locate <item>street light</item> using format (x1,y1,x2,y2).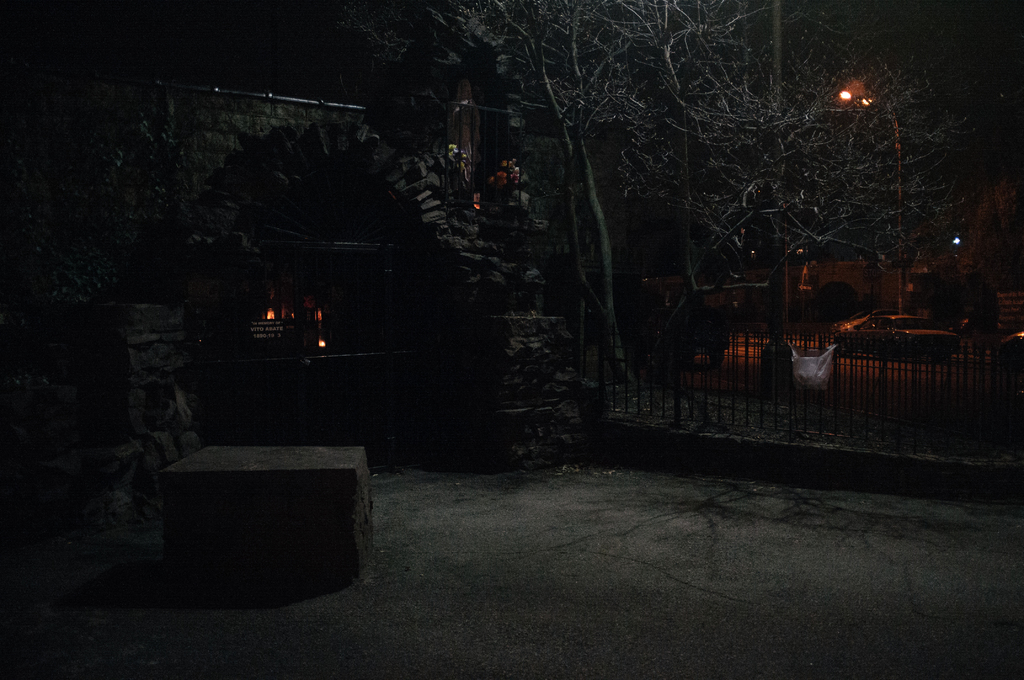
(860,93,899,318).
